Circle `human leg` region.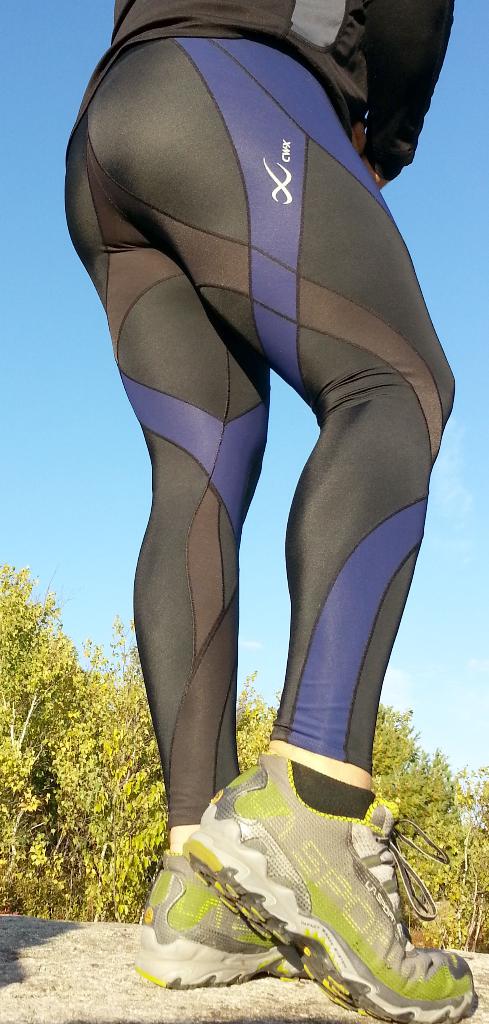
Region: <box>85,28,474,1023</box>.
